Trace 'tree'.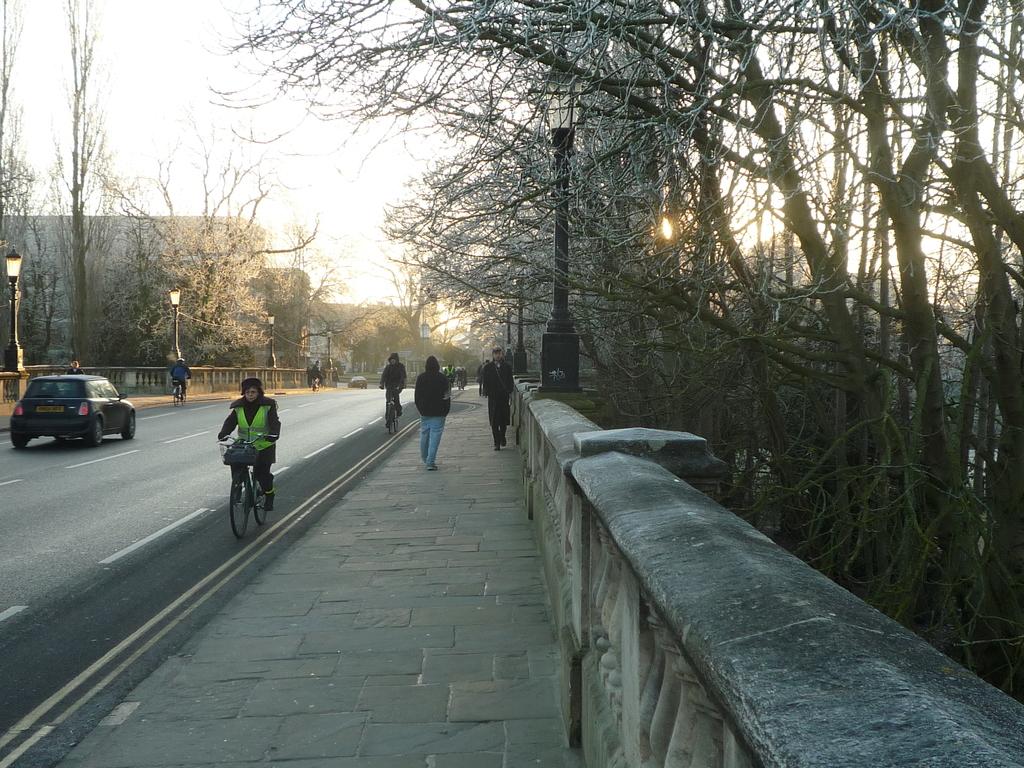
Traced to rect(347, 302, 406, 375).
